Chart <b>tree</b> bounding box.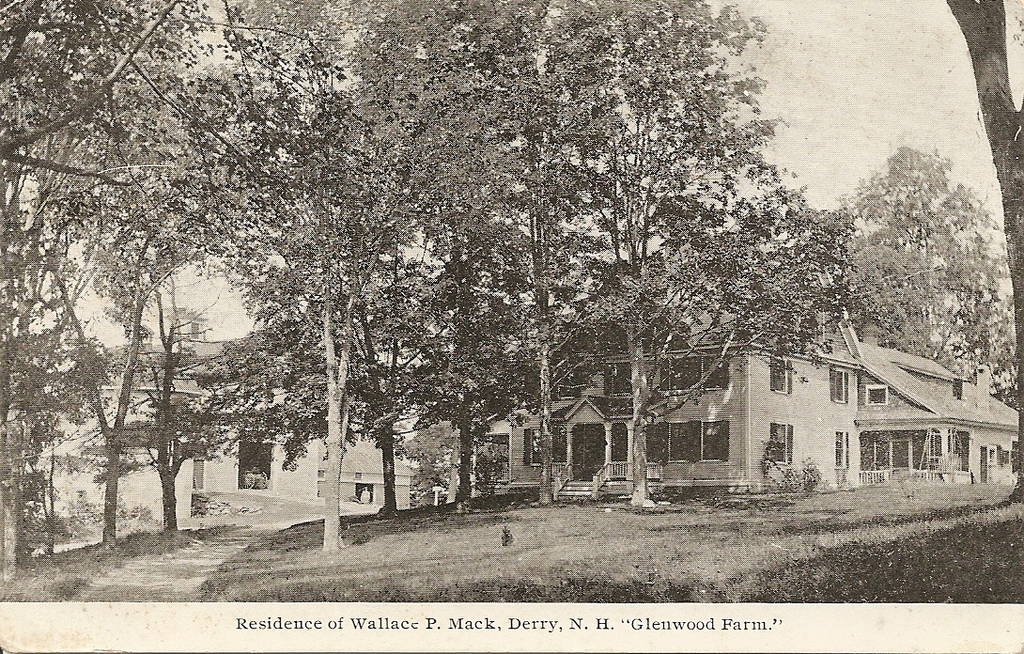
Charted: Rect(843, 141, 1019, 411).
